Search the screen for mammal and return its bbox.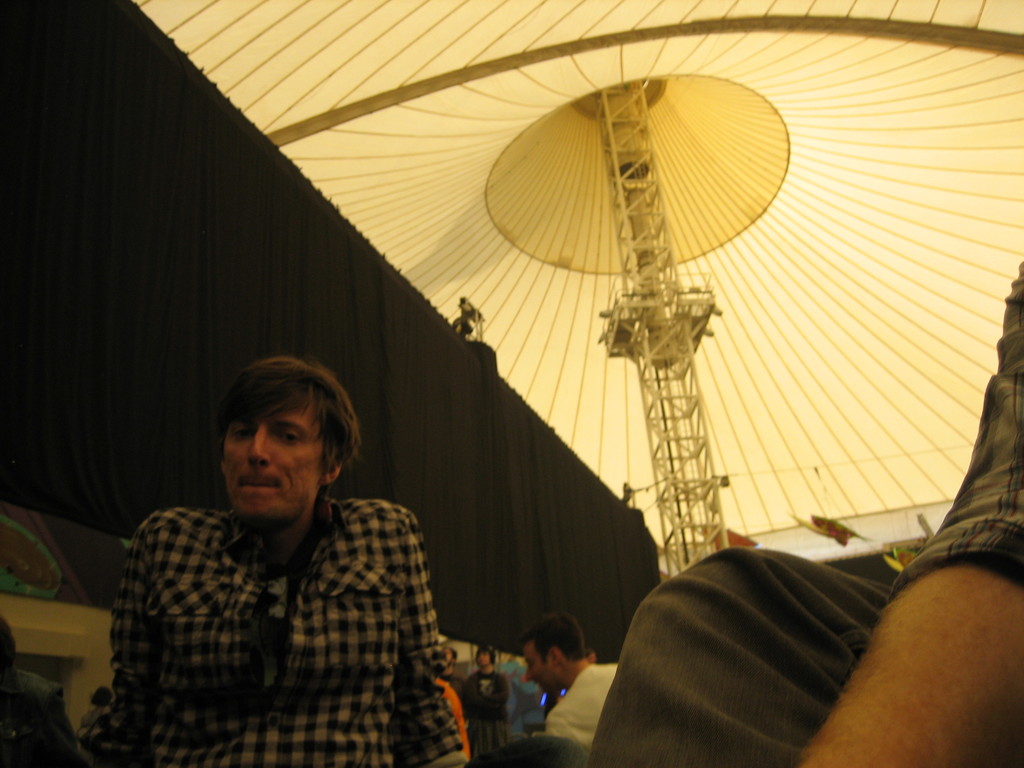
Found: bbox=[578, 258, 1023, 767].
